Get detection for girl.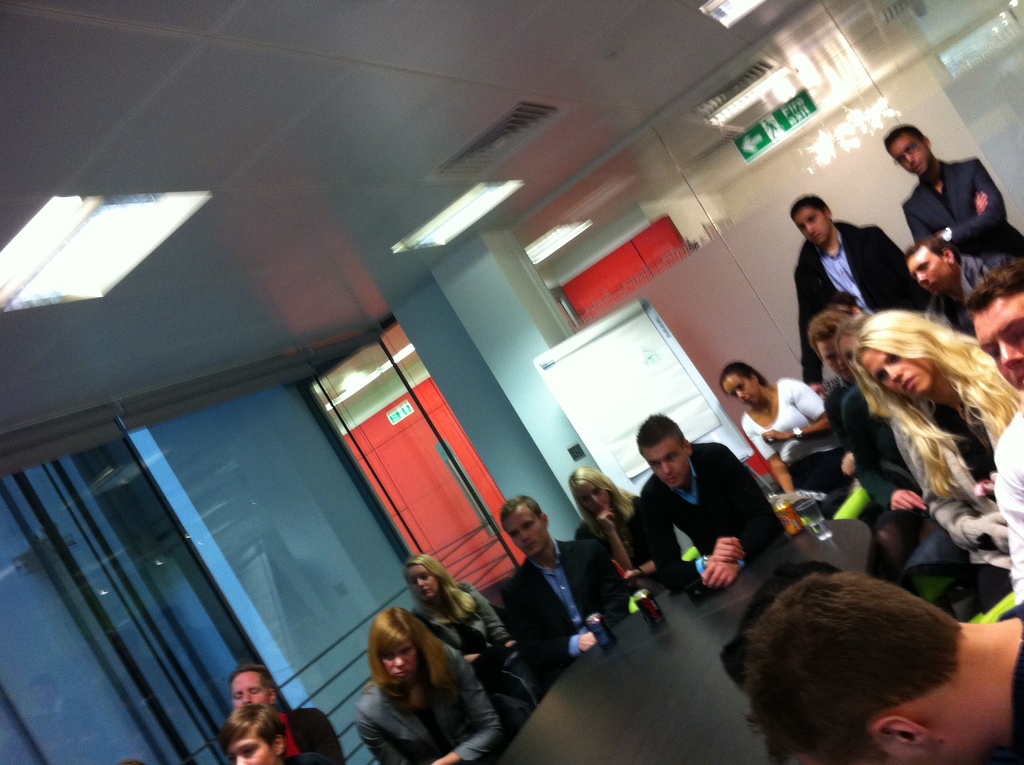
Detection: 870,309,1023,574.
